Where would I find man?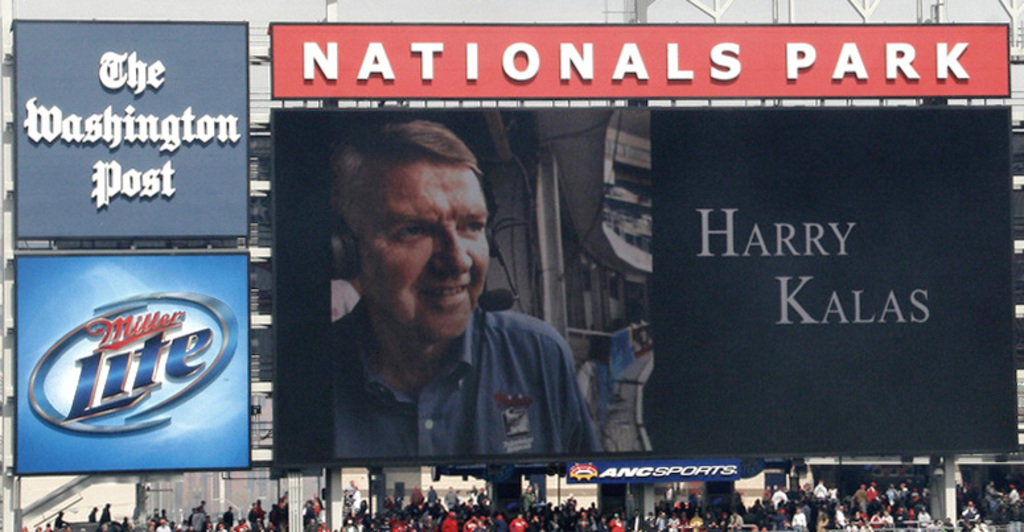
At 283,127,592,486.
